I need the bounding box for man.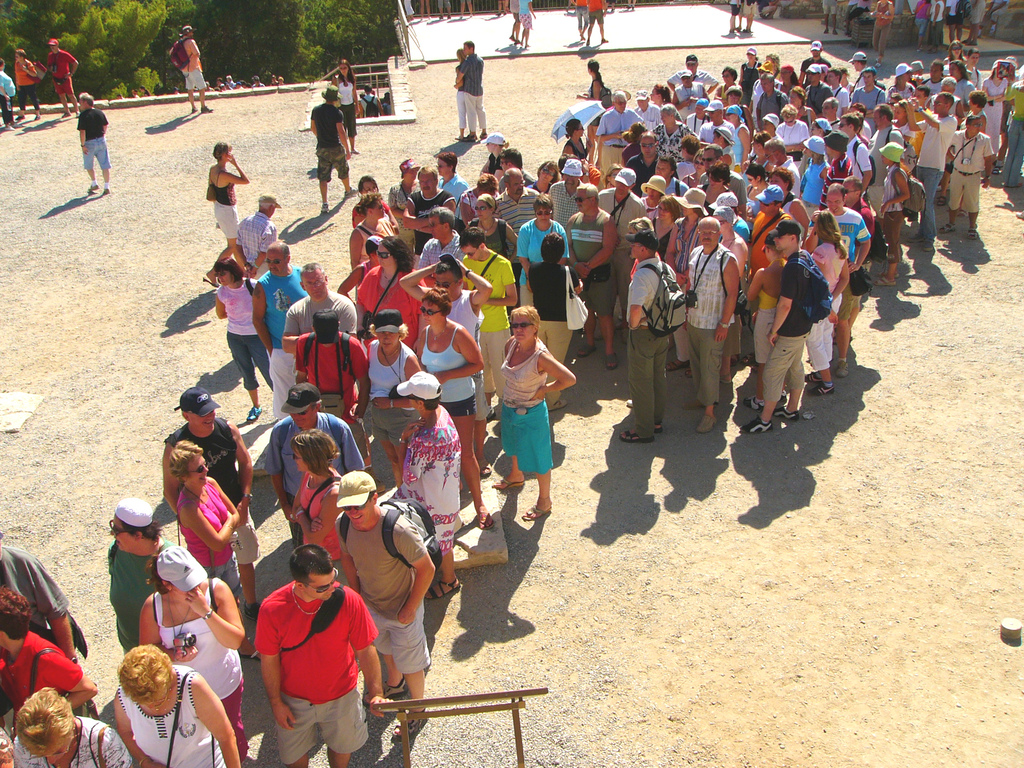
Here it is: select_region(689, 104, 705, 130).
